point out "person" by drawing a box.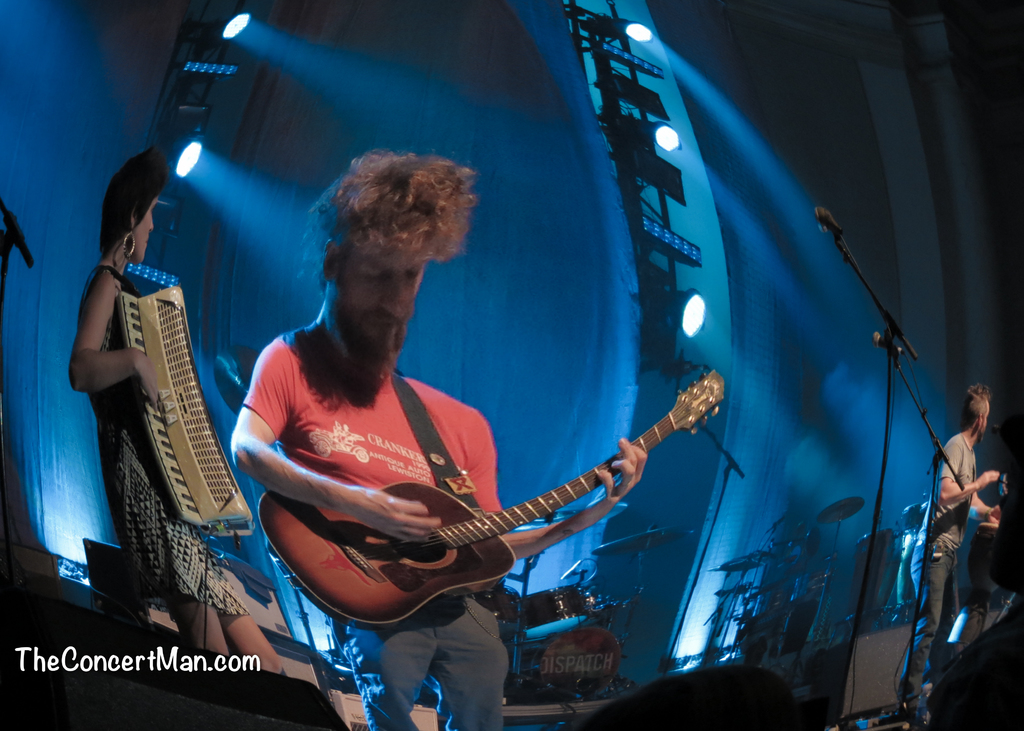
bbox=(69, 145, 282, 675).
